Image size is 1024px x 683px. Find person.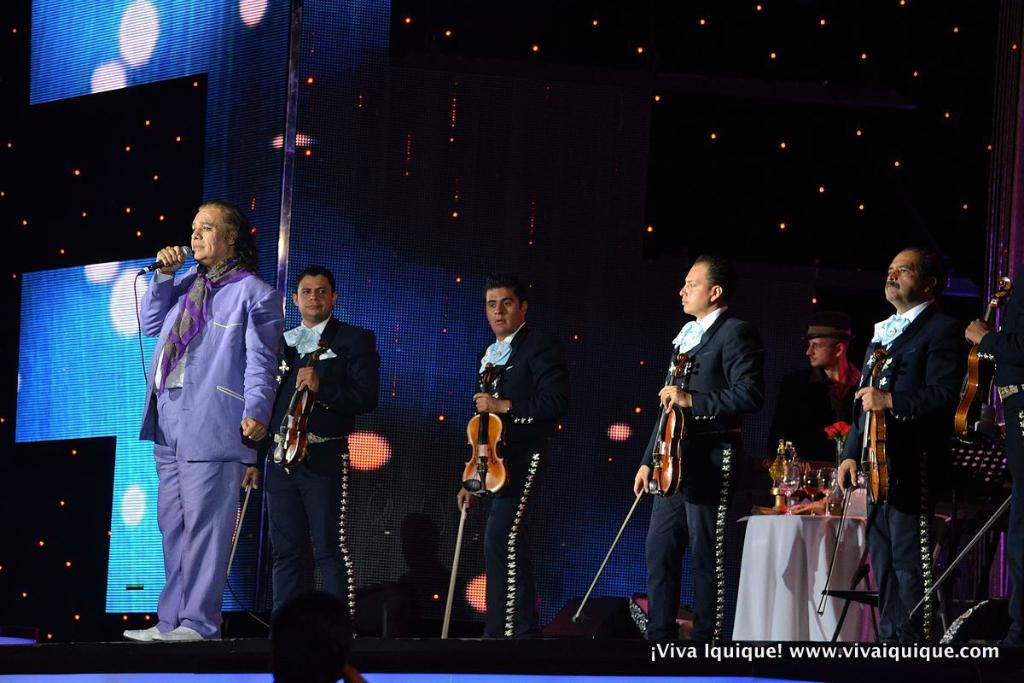
x1=441, y1=266, x2=547, y2=649.
